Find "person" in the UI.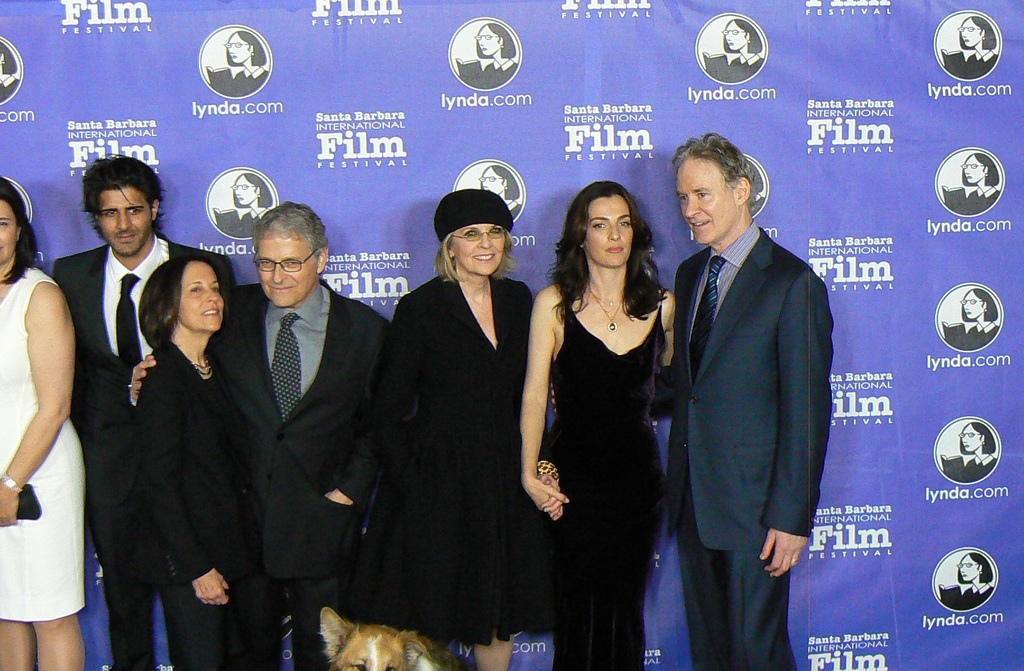
UI element at BBox(945, 547, 993, 611).
